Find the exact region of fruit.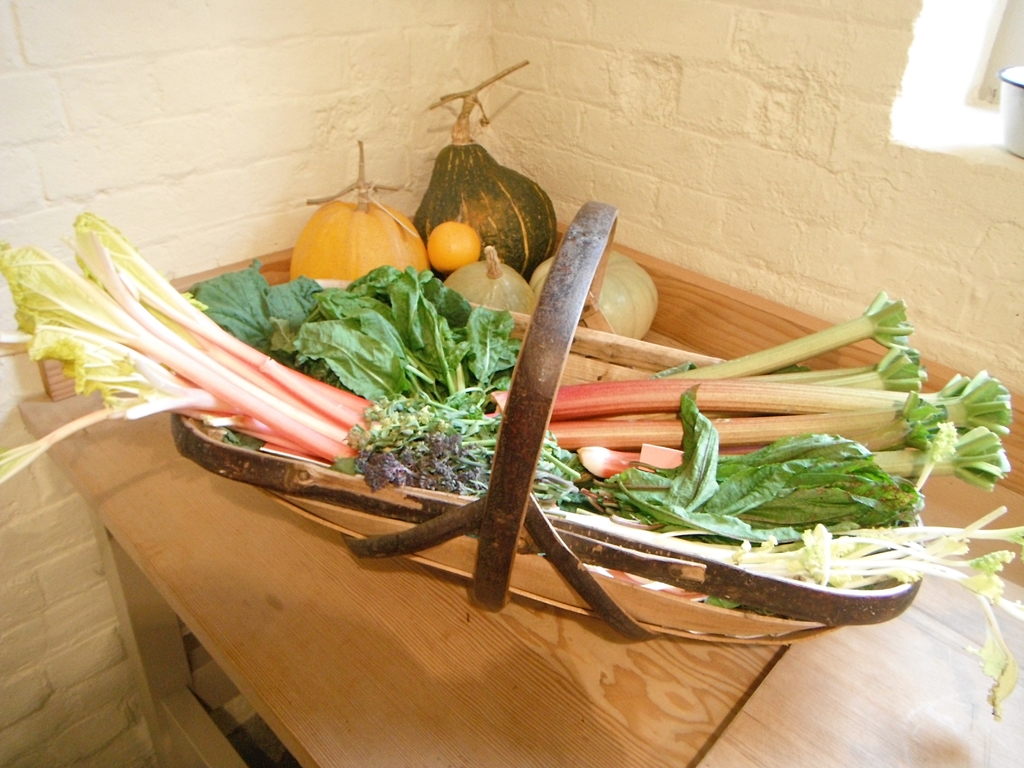
Exact region: {"x1": 287, "y1": 139, "x2": 427, "y2": 284}.
